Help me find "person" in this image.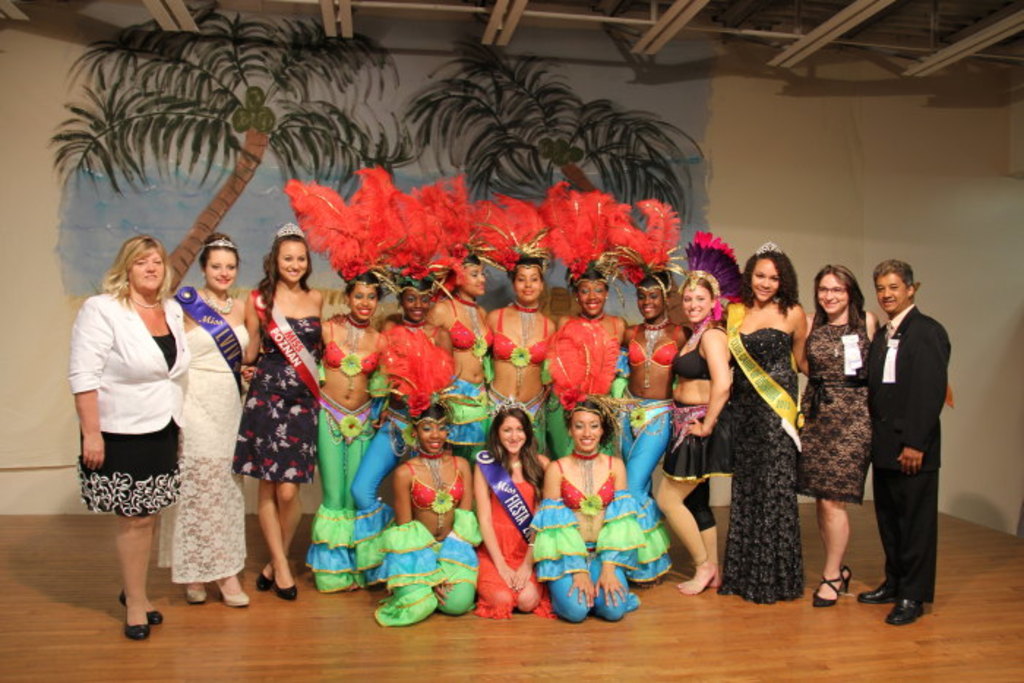
Found it: <box>541,386,633,624</box>.
